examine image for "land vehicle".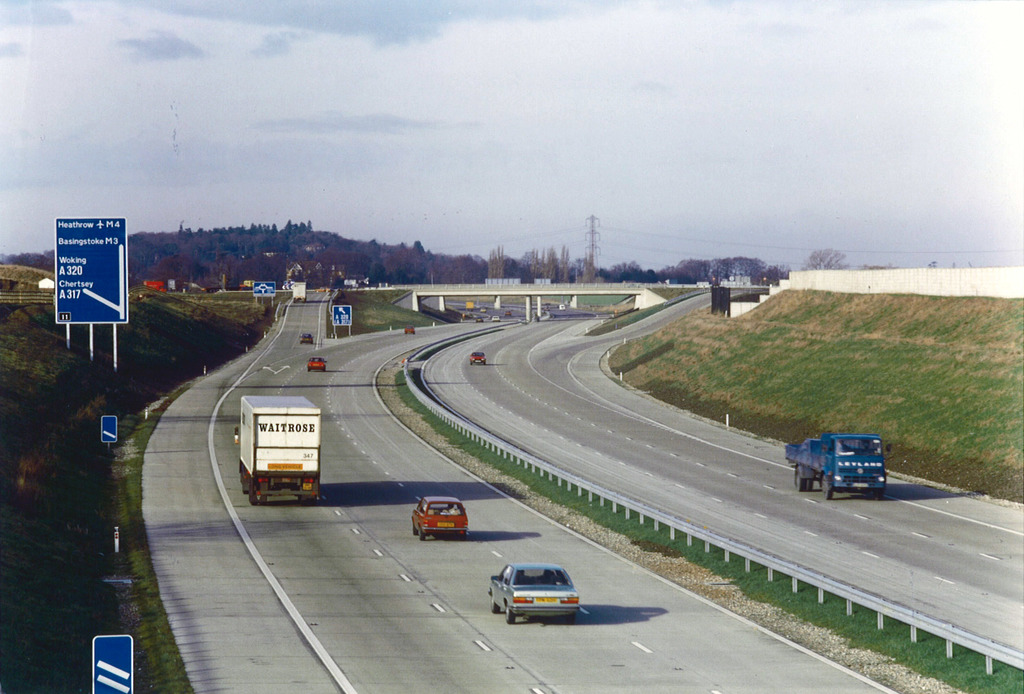
Examination result: Rect(407, 328, 415, 334).
